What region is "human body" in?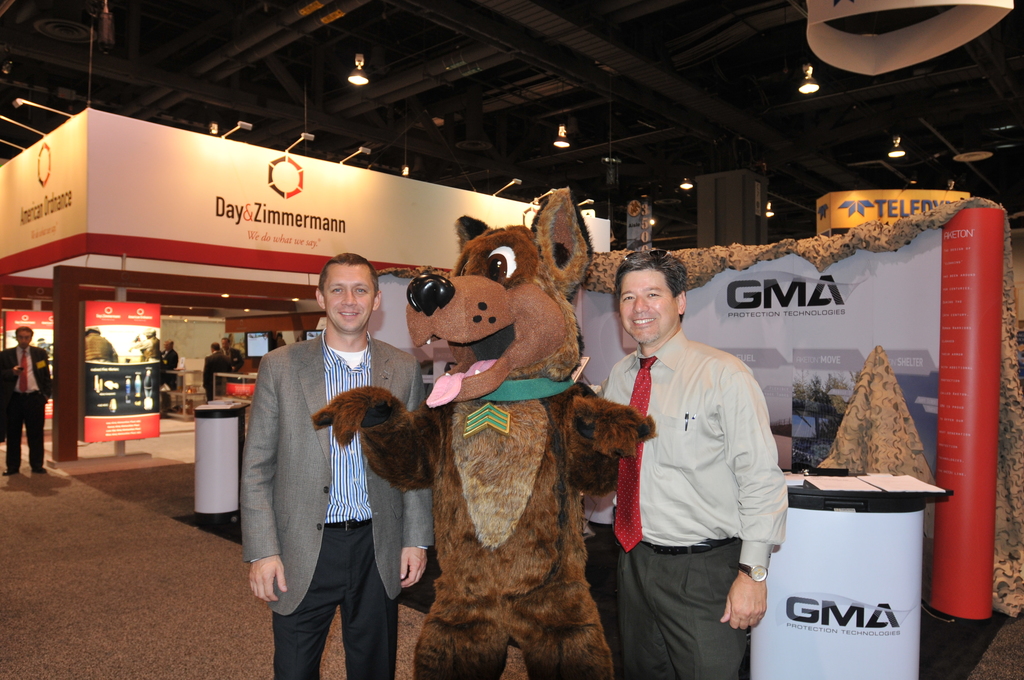
(left=161, top=342, right=182, bottom=394).
